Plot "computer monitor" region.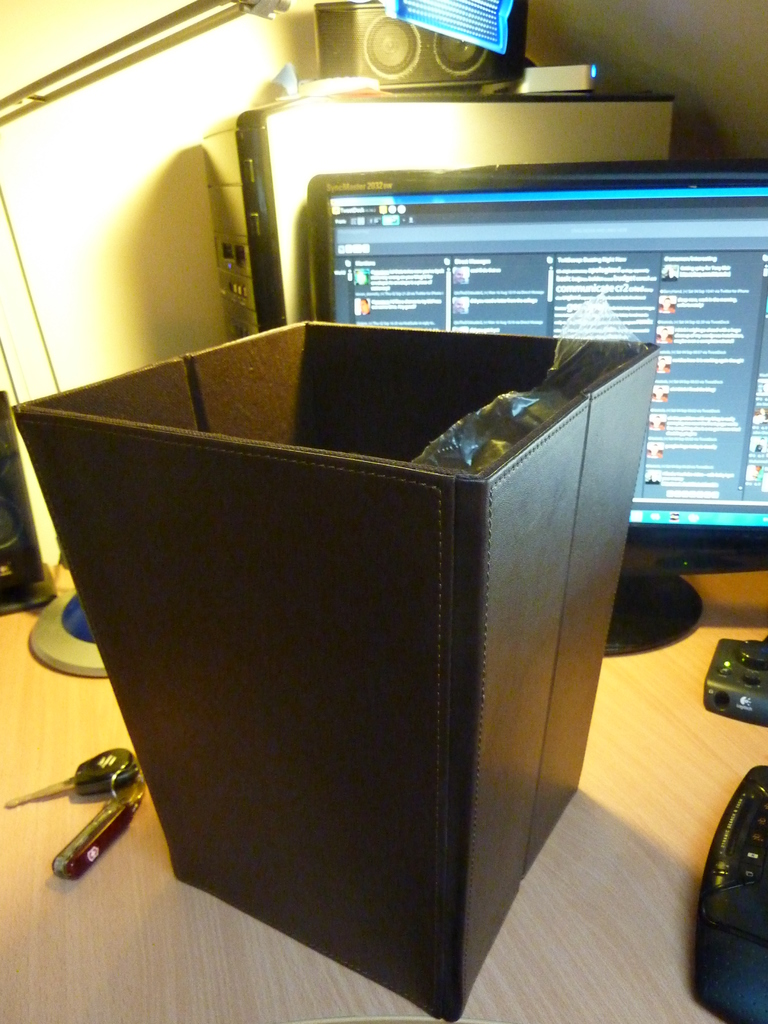
Plotted at box(312, 161, 765, 648).
